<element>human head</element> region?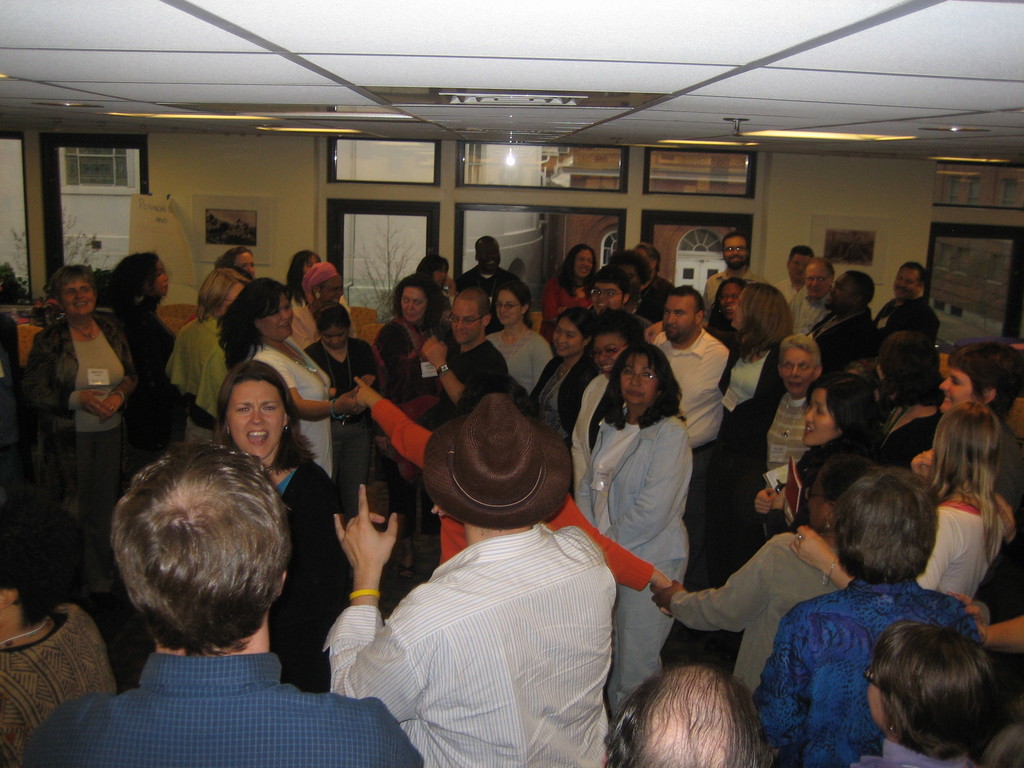
<region>554, 305, 595, 356</region>
